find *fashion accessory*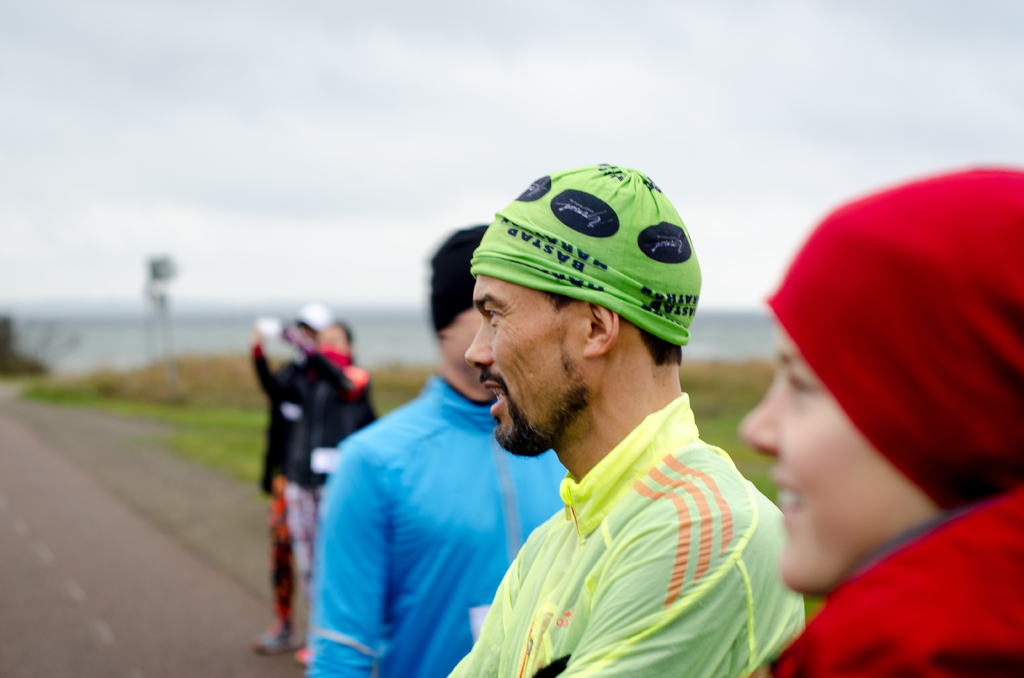
rect(433, 223, 489, 333)
